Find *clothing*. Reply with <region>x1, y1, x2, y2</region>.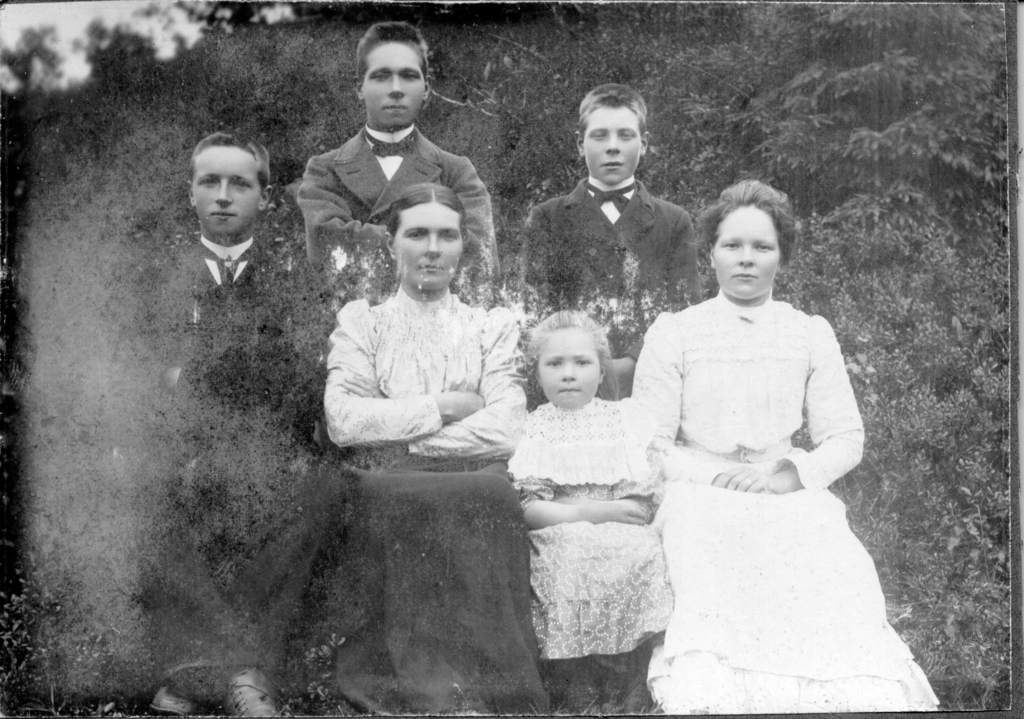
<region>515, 170, 703, 362</region>.
